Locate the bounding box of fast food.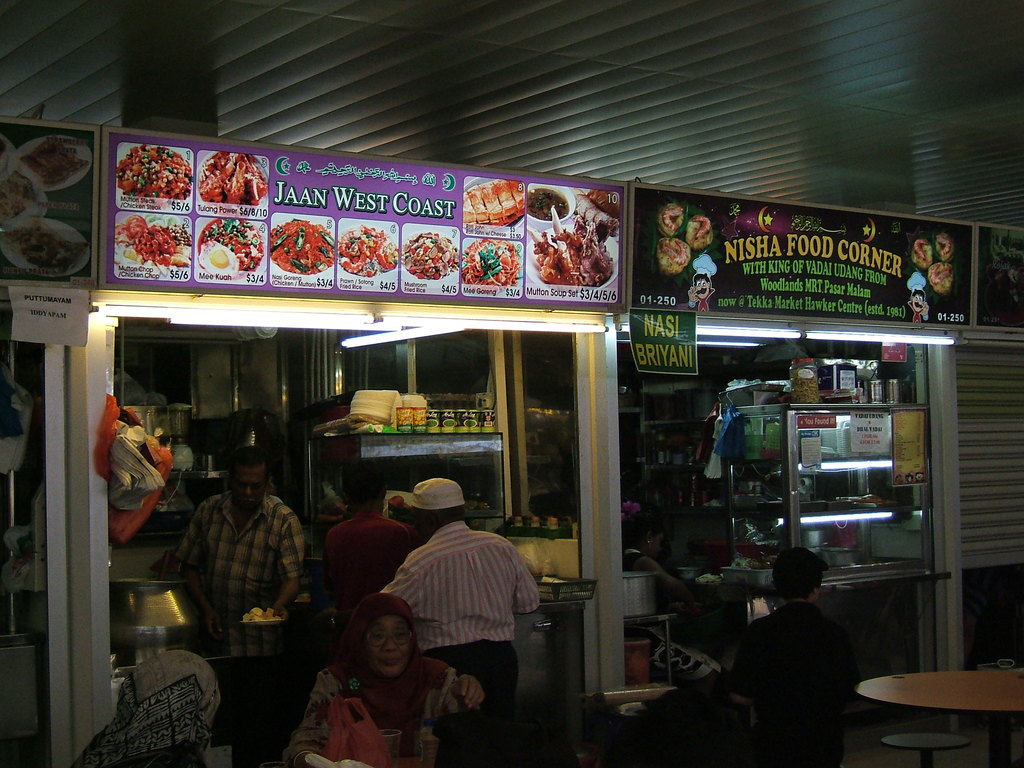
Bounding box: x1=460 y1=237 x2=516 y2=290.
